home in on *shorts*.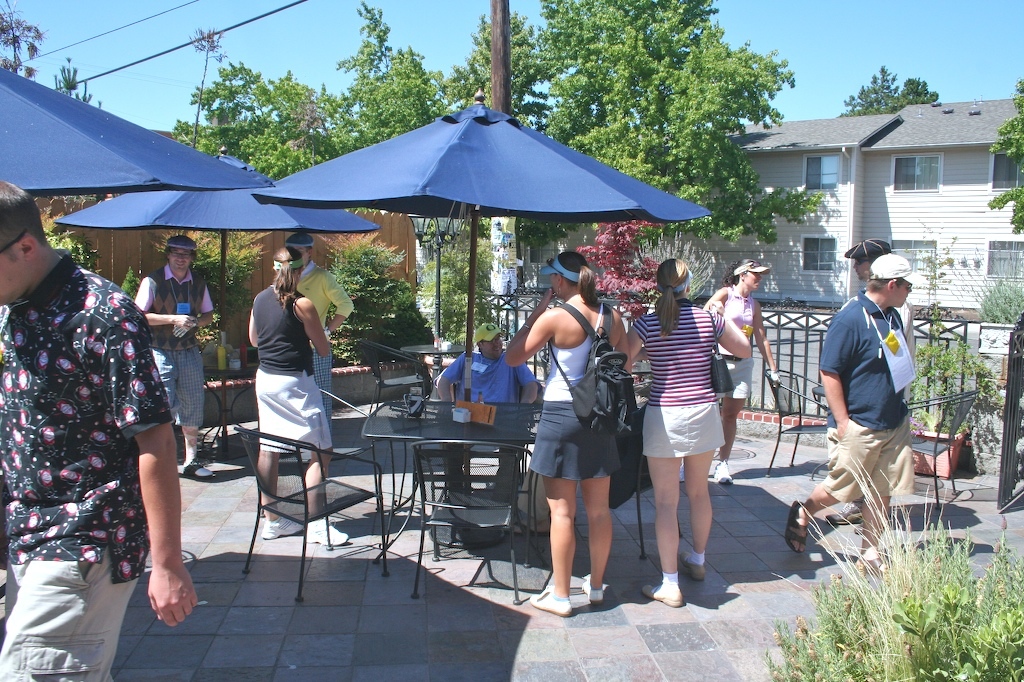
Homed in at bbox=(812, 416, 913, 507).
